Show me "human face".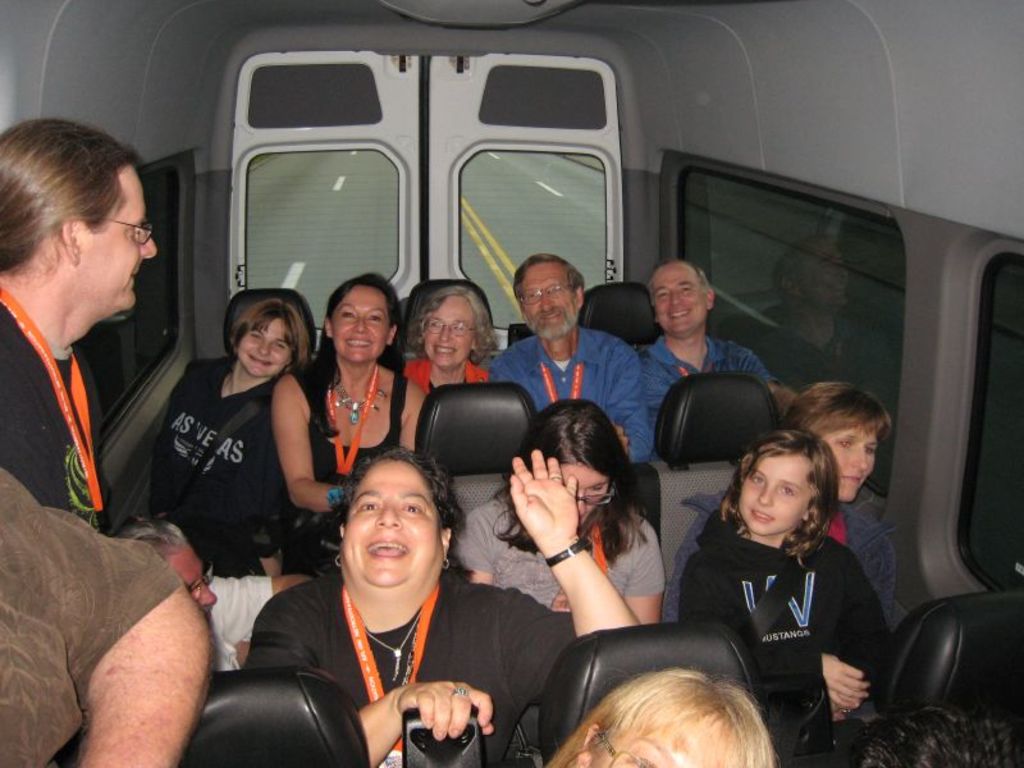
"human face" is here: bbox=[823, 422, 876, 504].
